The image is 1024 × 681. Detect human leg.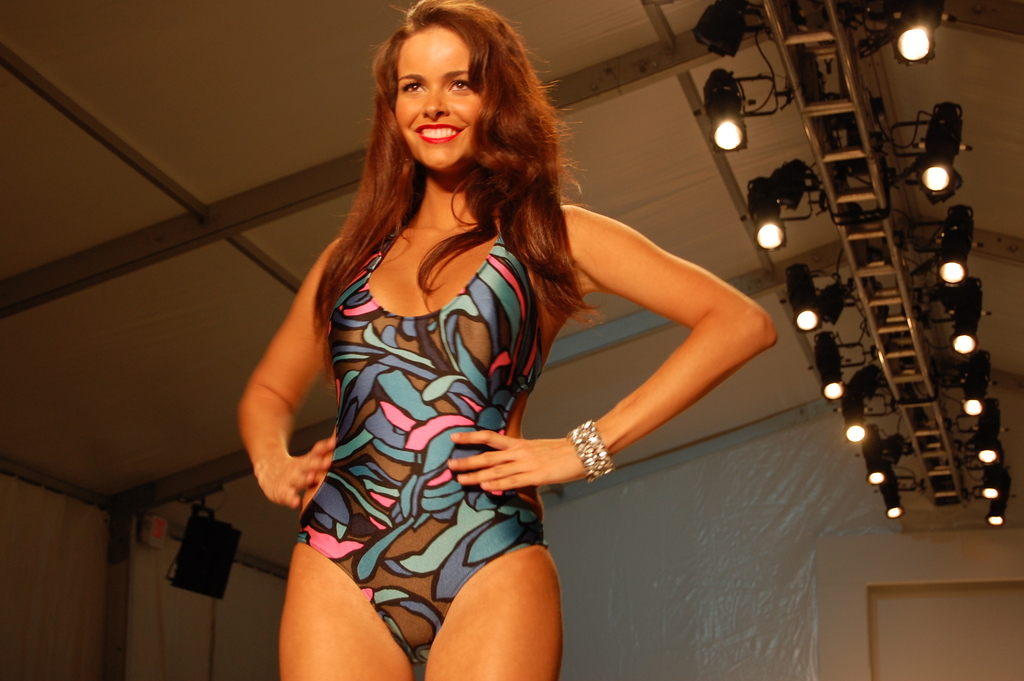
Detection: {"left": 281, "top": 535, "right": 415, "bottom": 680}.
